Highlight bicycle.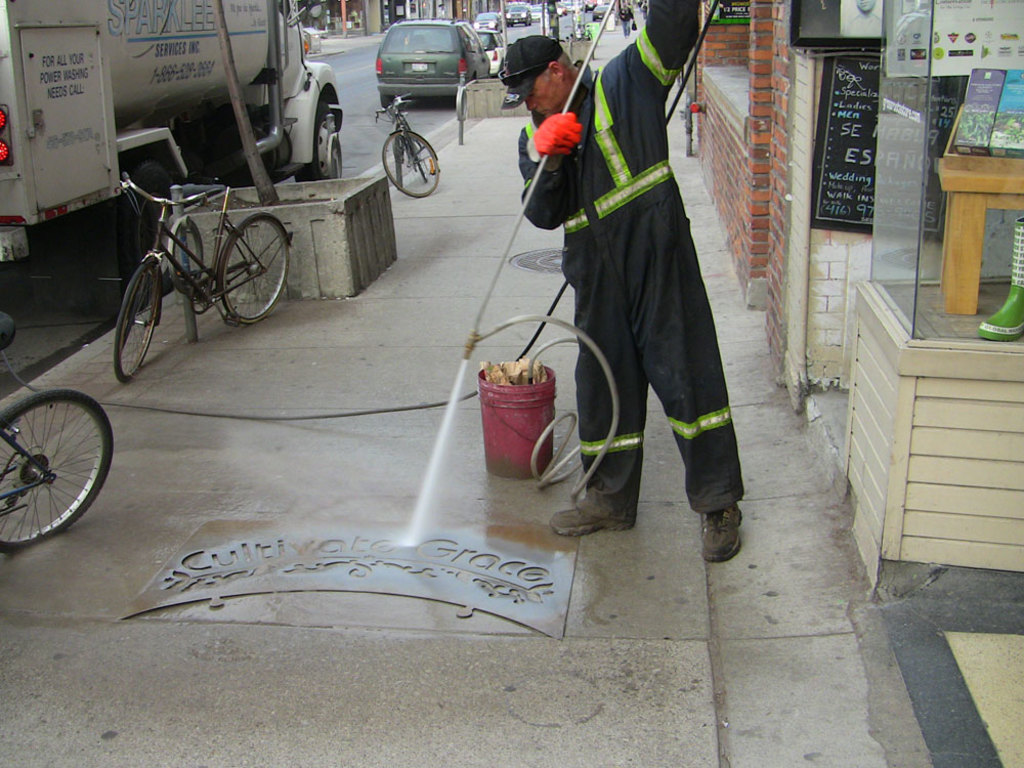
Highlighted region: 0:309:115:556.
